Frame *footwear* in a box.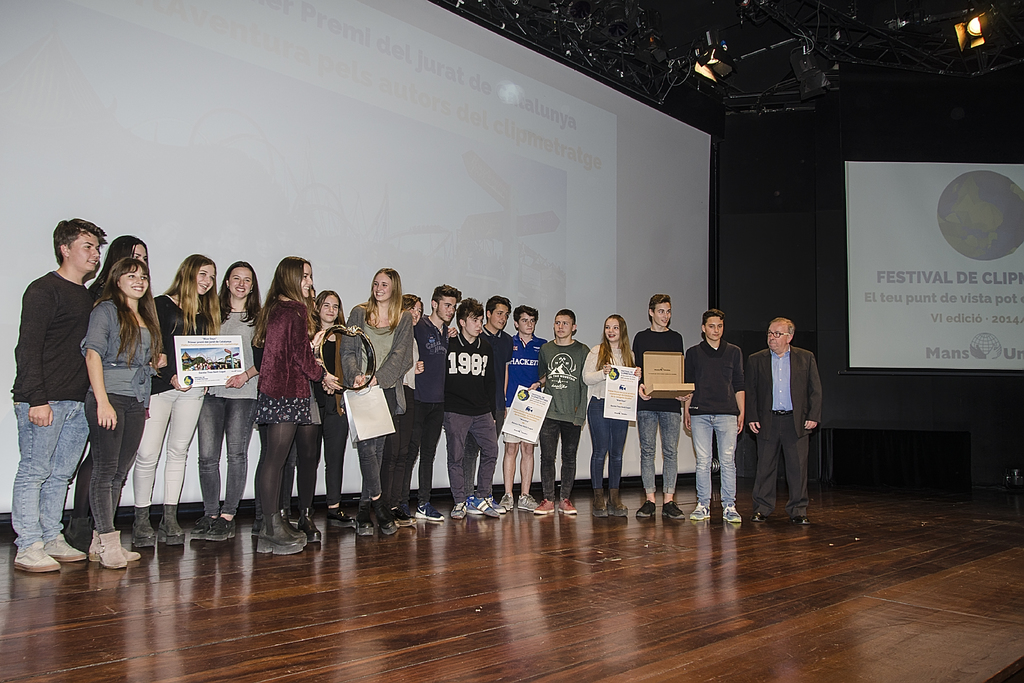
locate(657, 492, 687, 520).
